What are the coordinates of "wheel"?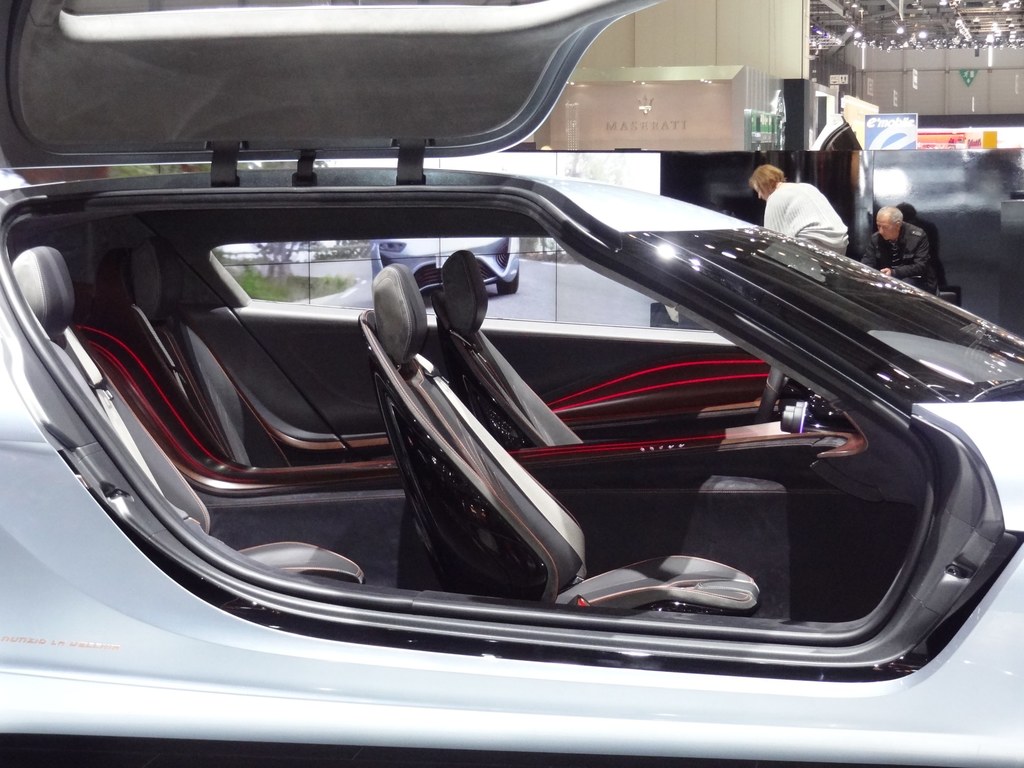
rect(756, 365, 785, 422).
